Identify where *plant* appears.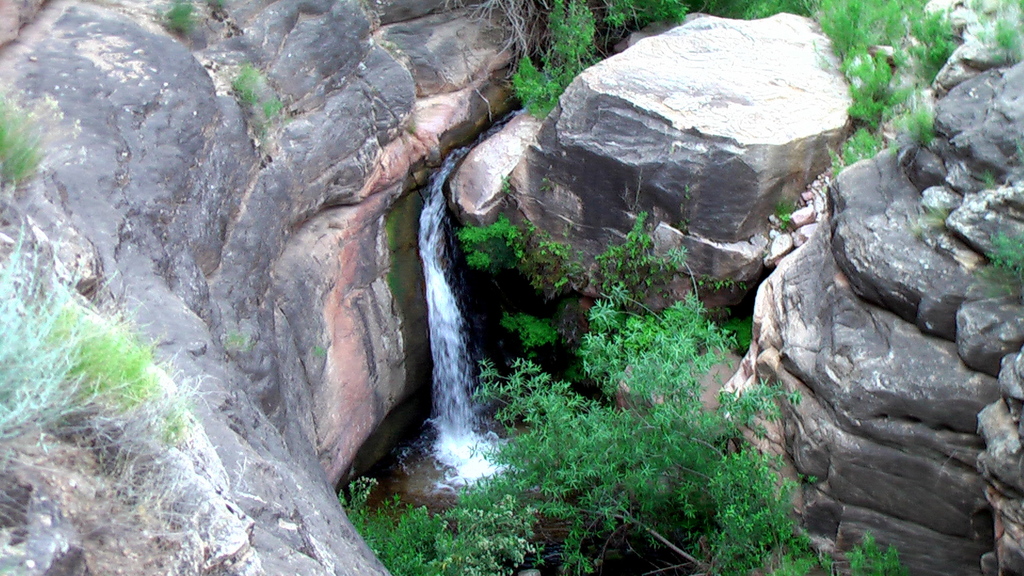
Appears at bbox(982, 168, 1006, 188).
